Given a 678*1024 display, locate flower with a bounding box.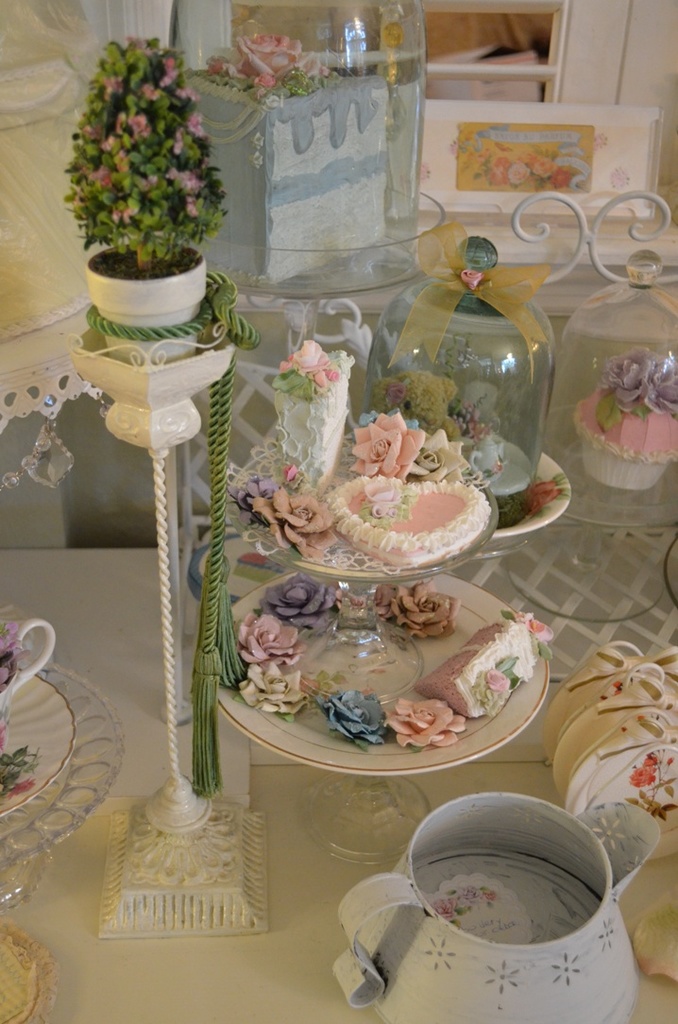
Located: {"left": 238, "top": 607, "right": 300, "bottom": 660}.
